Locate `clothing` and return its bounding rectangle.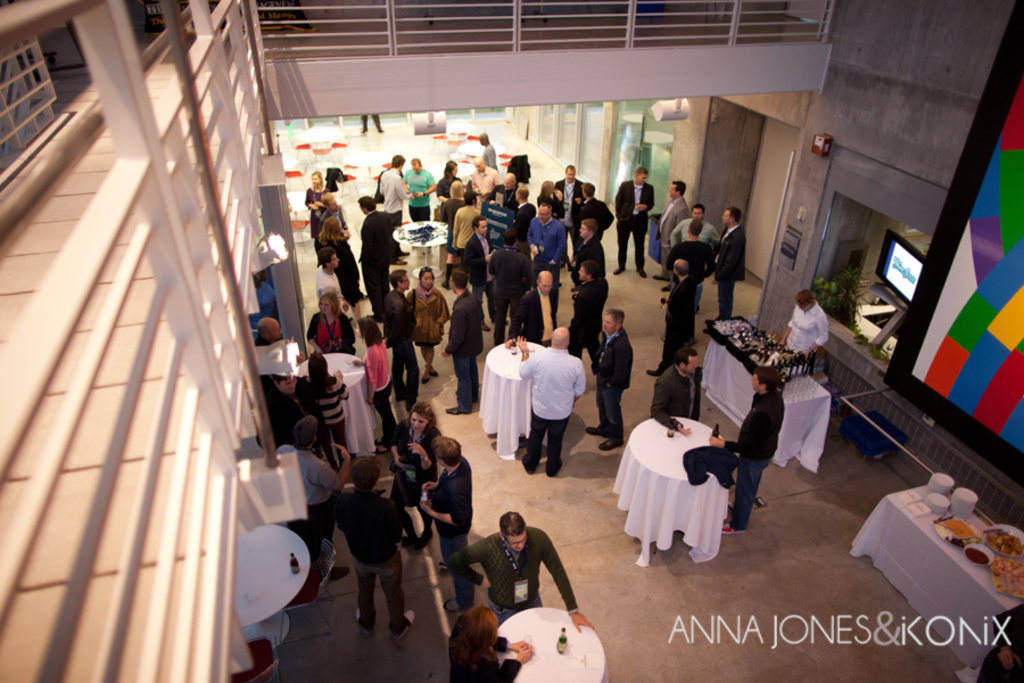
bbox=[312, 262, 341, 298].
